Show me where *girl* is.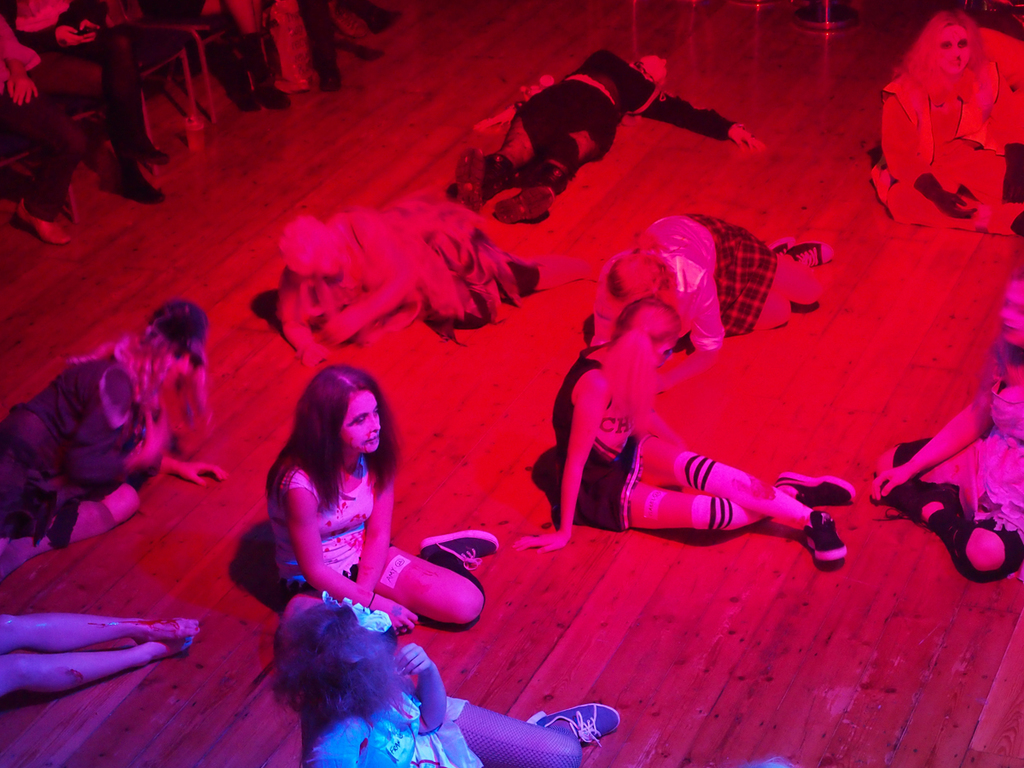
*girl* is at bbox=[0, 302, 227, 579].
